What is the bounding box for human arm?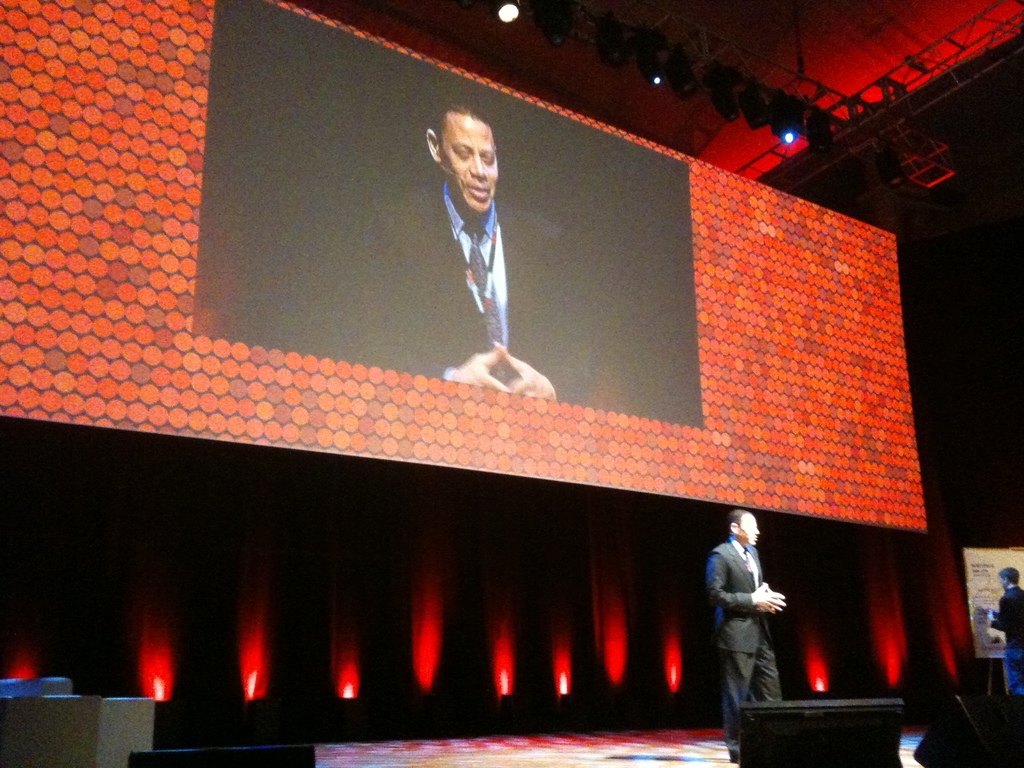
region(993, 585, 1023, 631).
